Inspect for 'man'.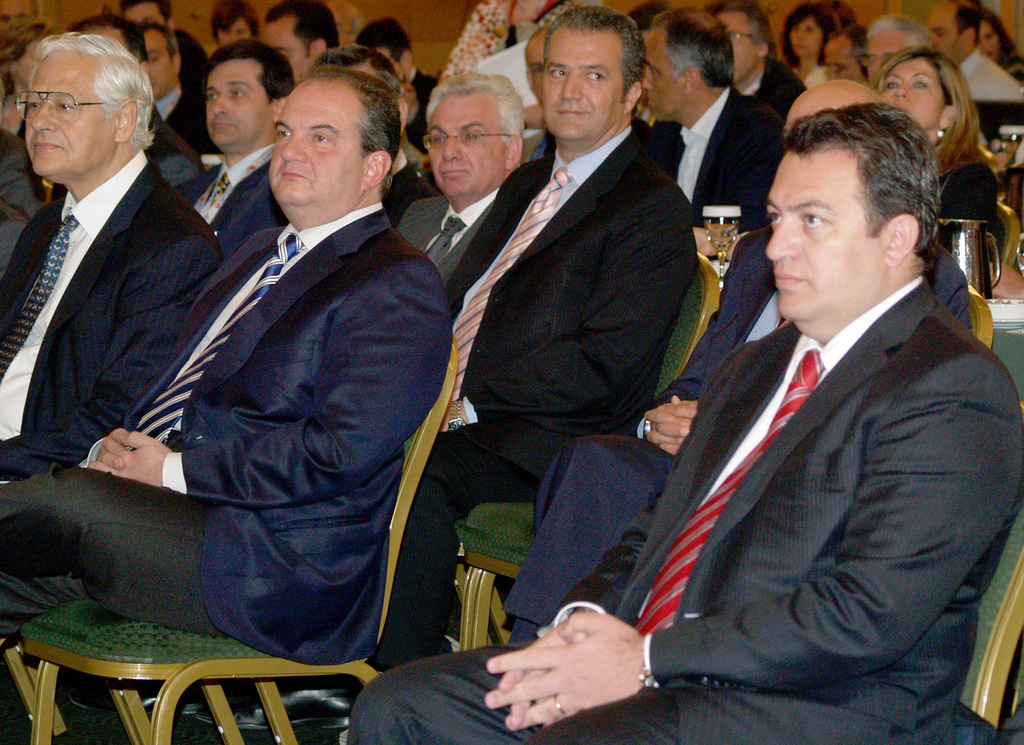
Inspection: l=368, t=4, r=692, b=657.
